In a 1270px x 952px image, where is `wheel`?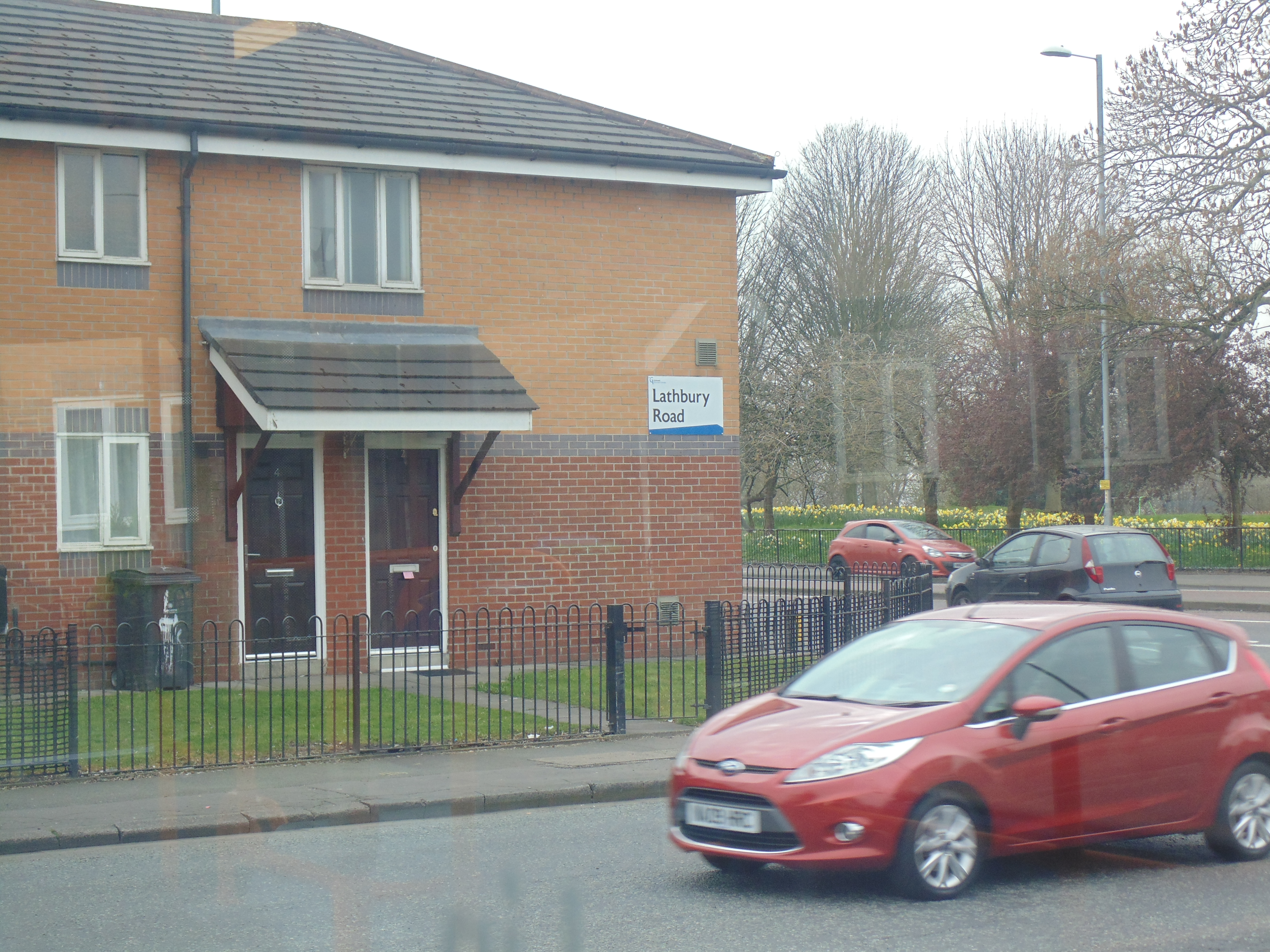
detection(221, 136, 224, 142).
